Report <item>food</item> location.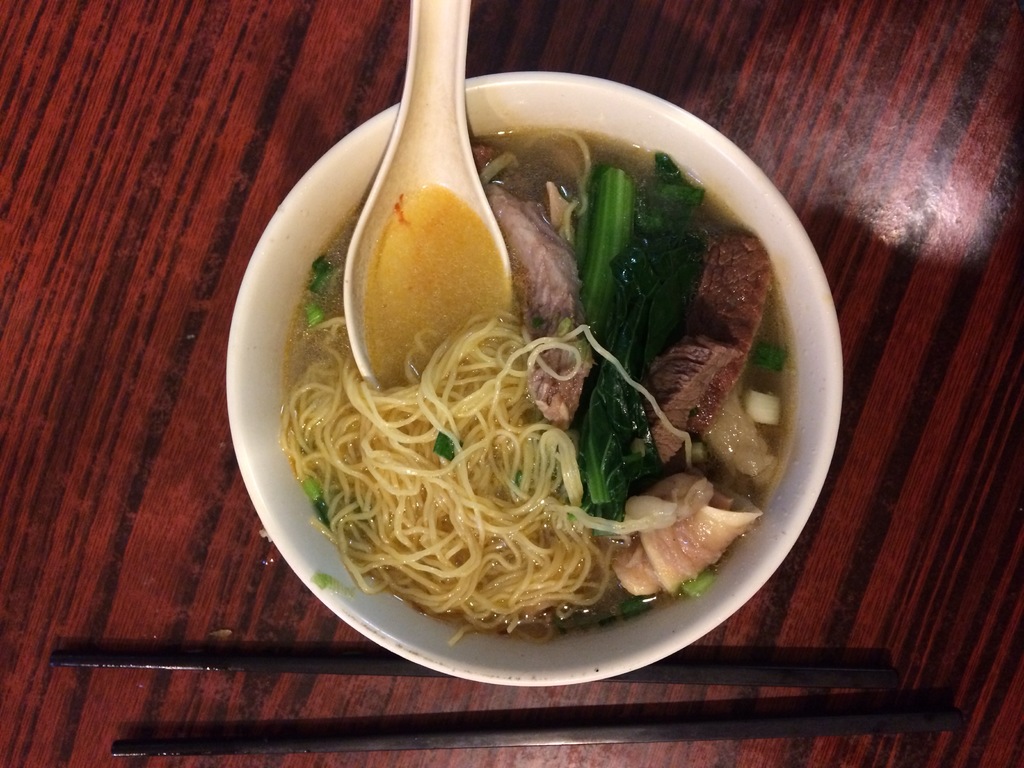
Report: [282,92,812,620].
